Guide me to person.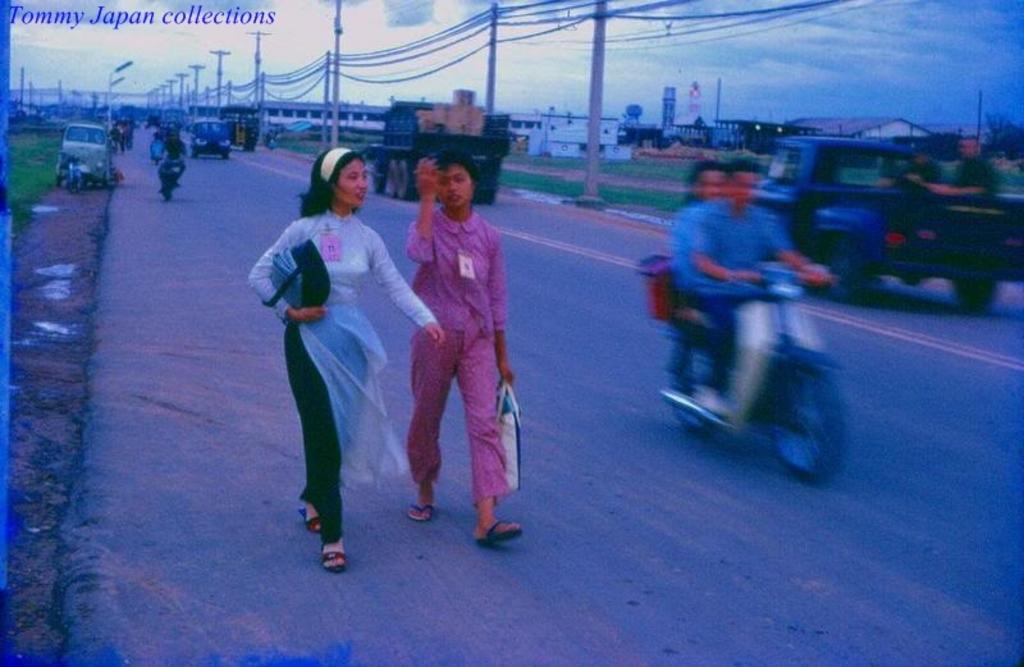
Guidance: 152:124:189:195.
